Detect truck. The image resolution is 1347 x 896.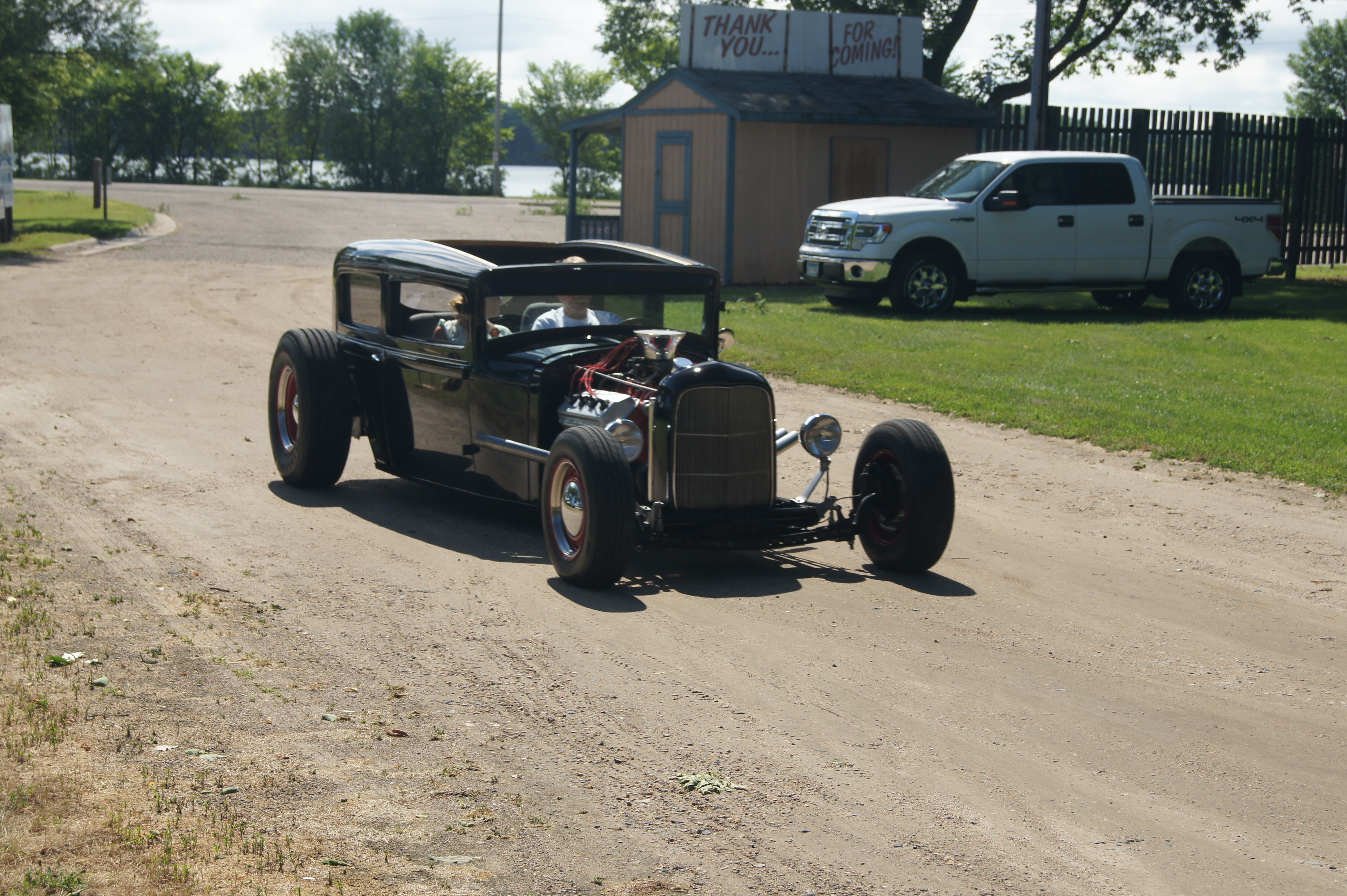
box=[229, 40, 375, 92].
